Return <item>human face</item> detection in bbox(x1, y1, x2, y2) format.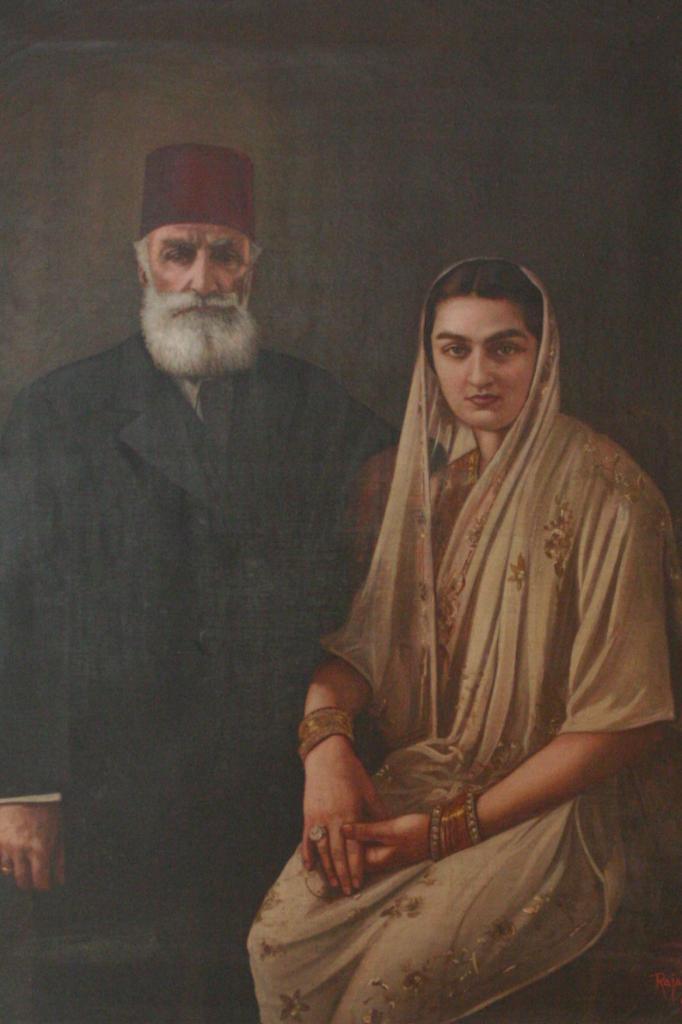
bbox(148, 215, 259, 336).
